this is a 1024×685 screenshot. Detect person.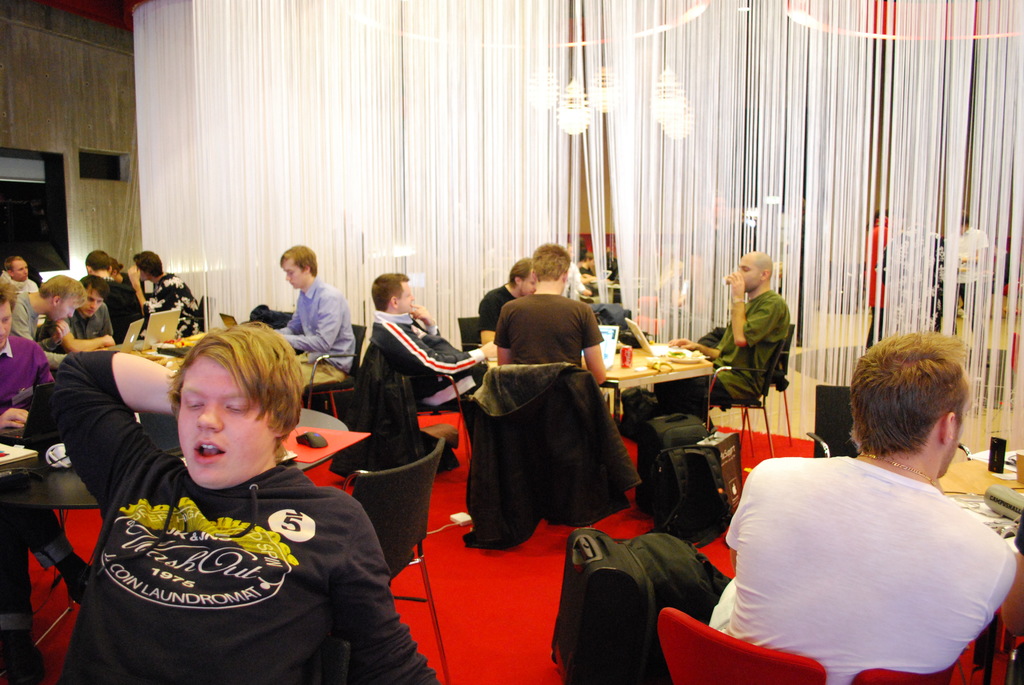
box=[86, 248, 145, 343].
